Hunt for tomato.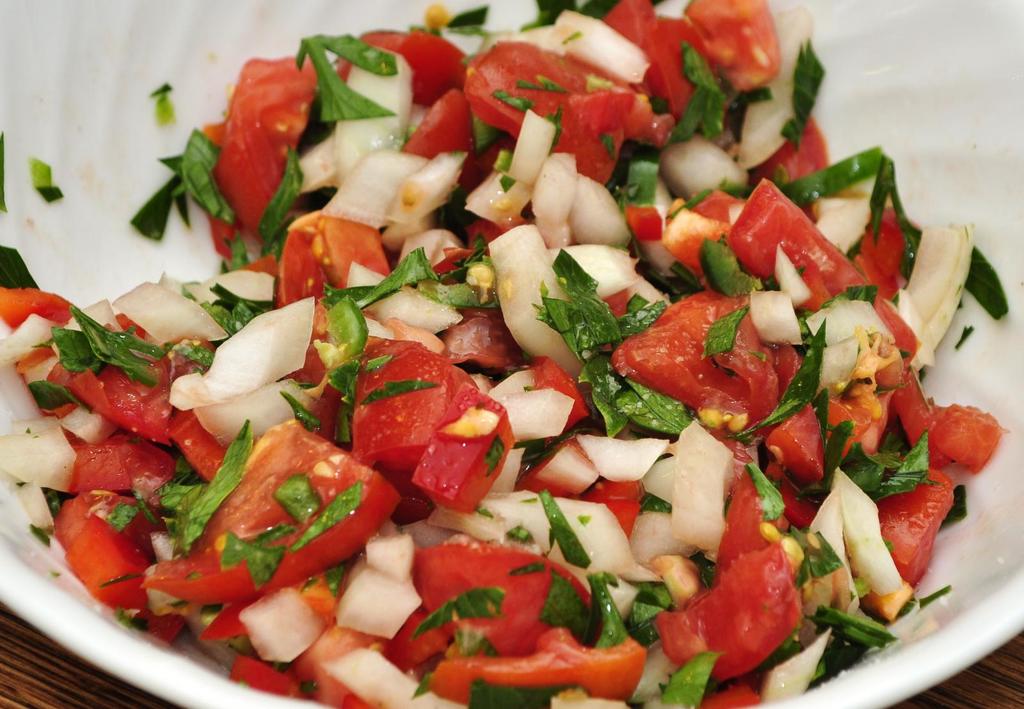
Hunted down at {"left": 49, "top": 496, "right": 156, "bottom": 631}.
